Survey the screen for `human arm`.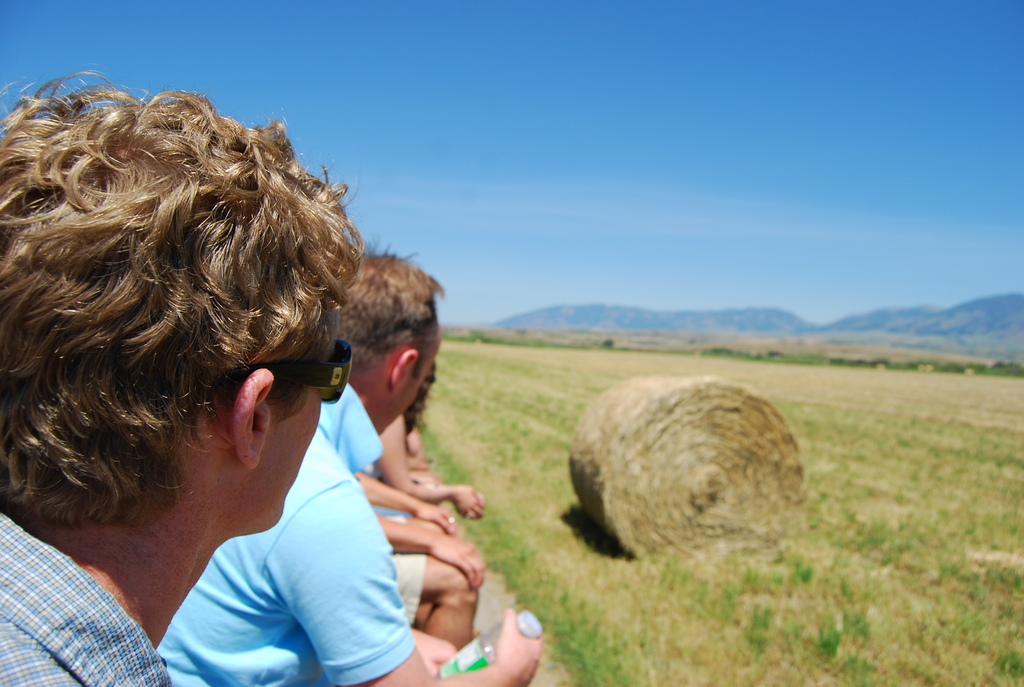
Survey found: rect(374, 405, 488, 507).
